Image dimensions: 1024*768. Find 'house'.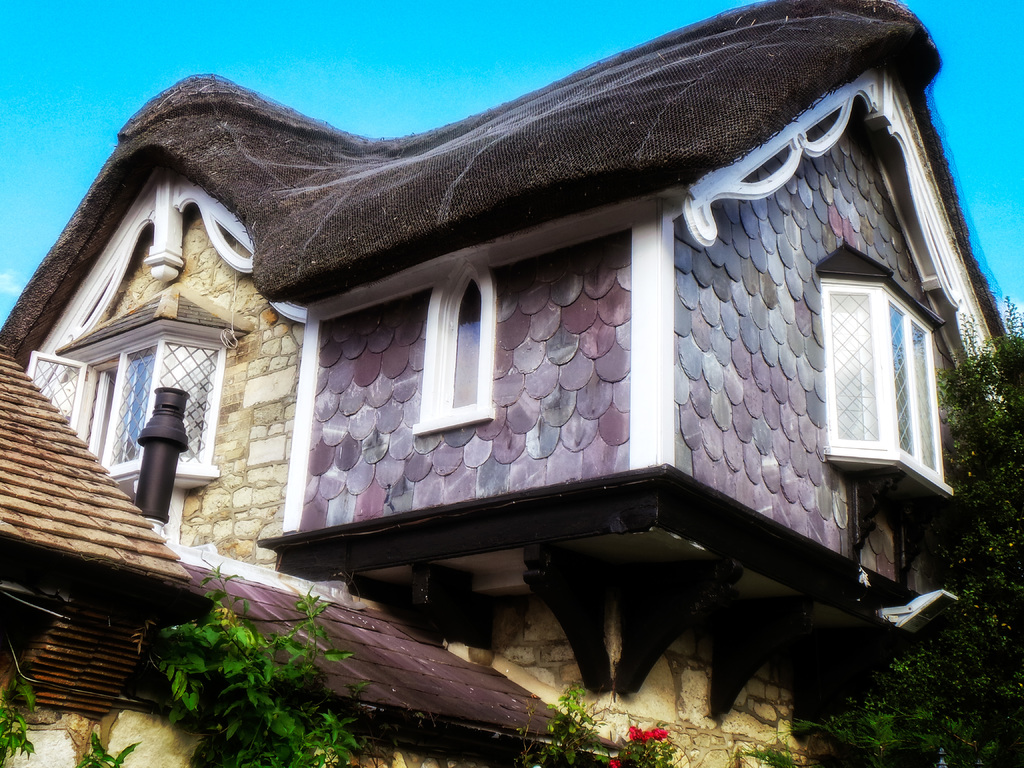
region(0, 0, 1023, 767).
